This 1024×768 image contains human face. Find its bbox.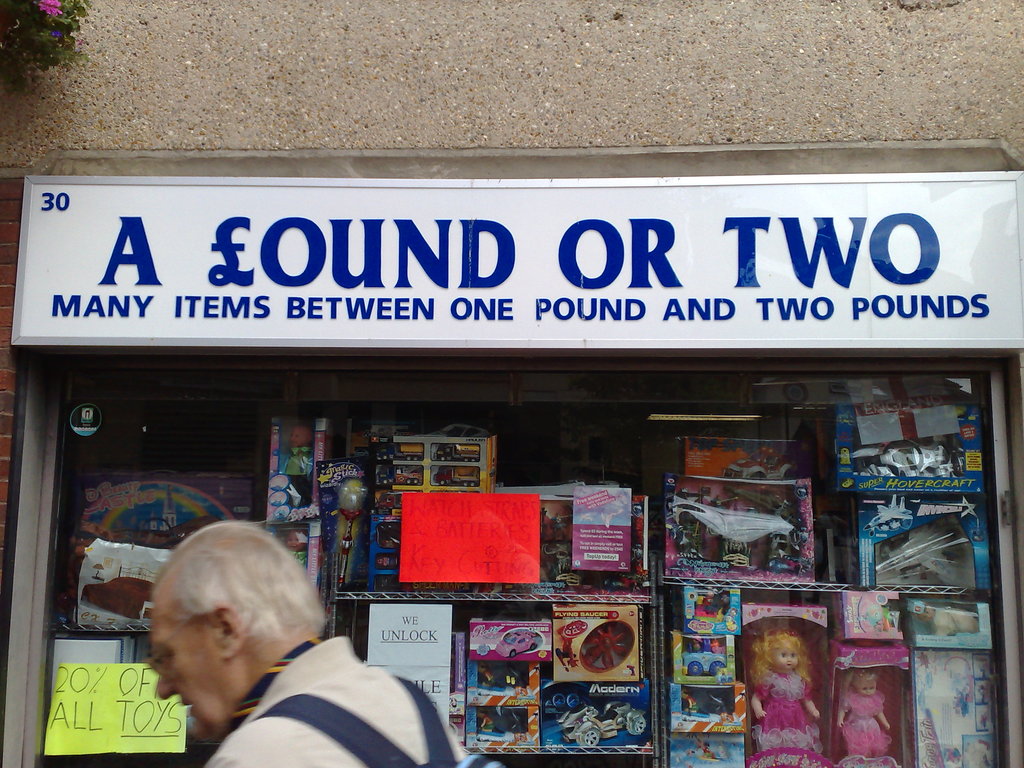
[148, 593, 241, 739].
